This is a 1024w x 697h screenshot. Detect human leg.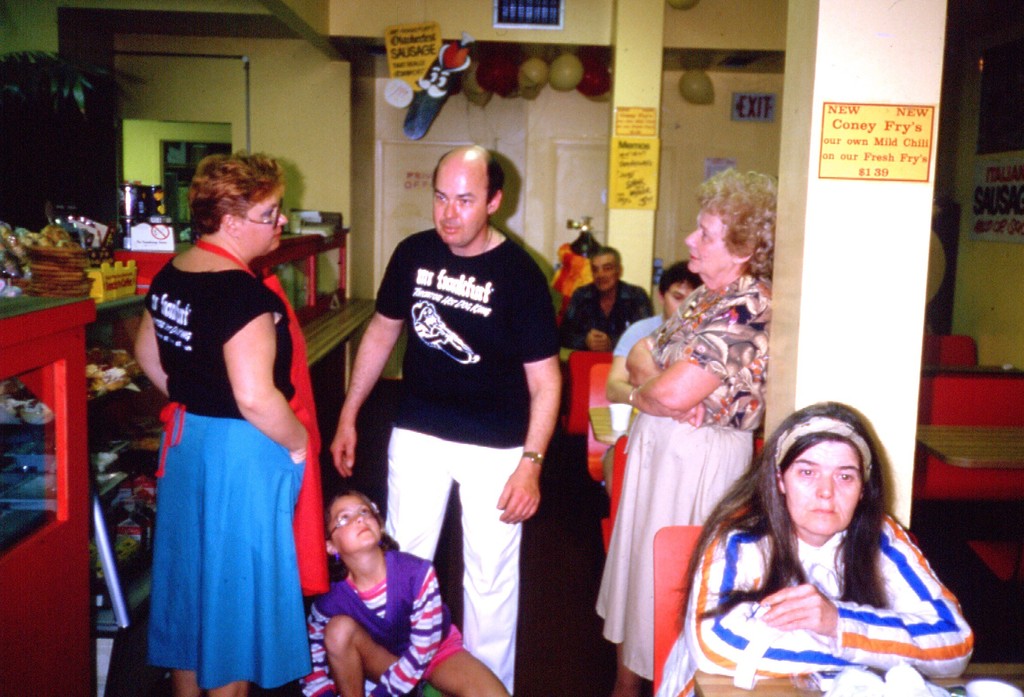
426,641,508,696.
